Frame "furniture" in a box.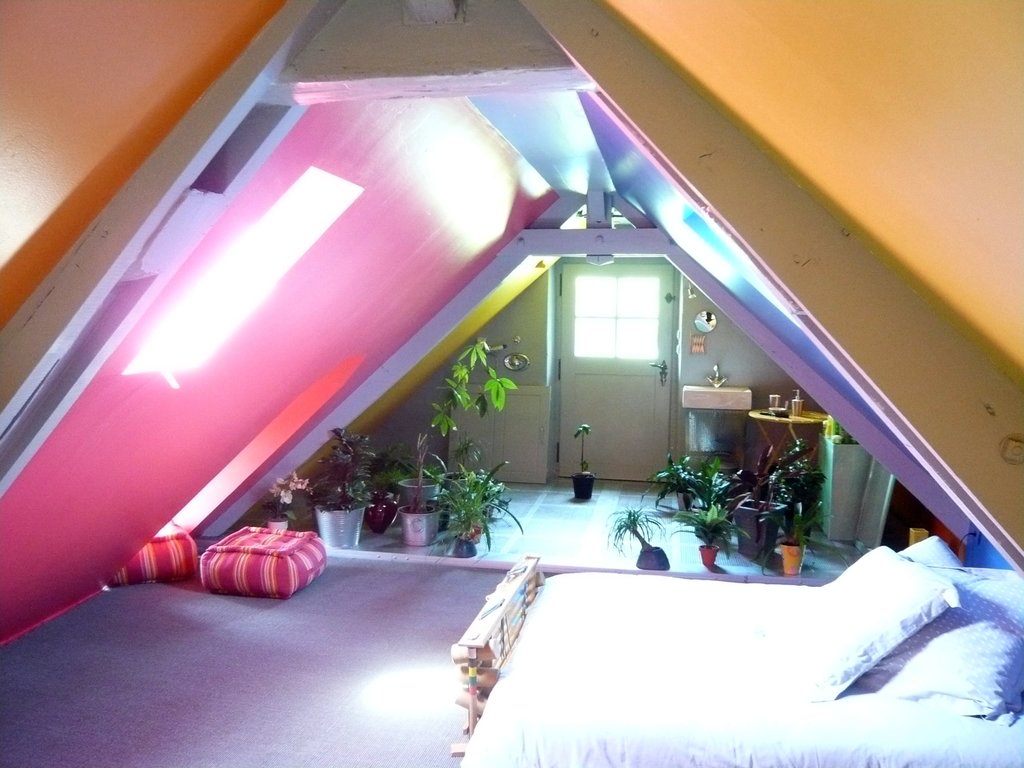
x1=753 y1=410 x2=827 y2=472.
